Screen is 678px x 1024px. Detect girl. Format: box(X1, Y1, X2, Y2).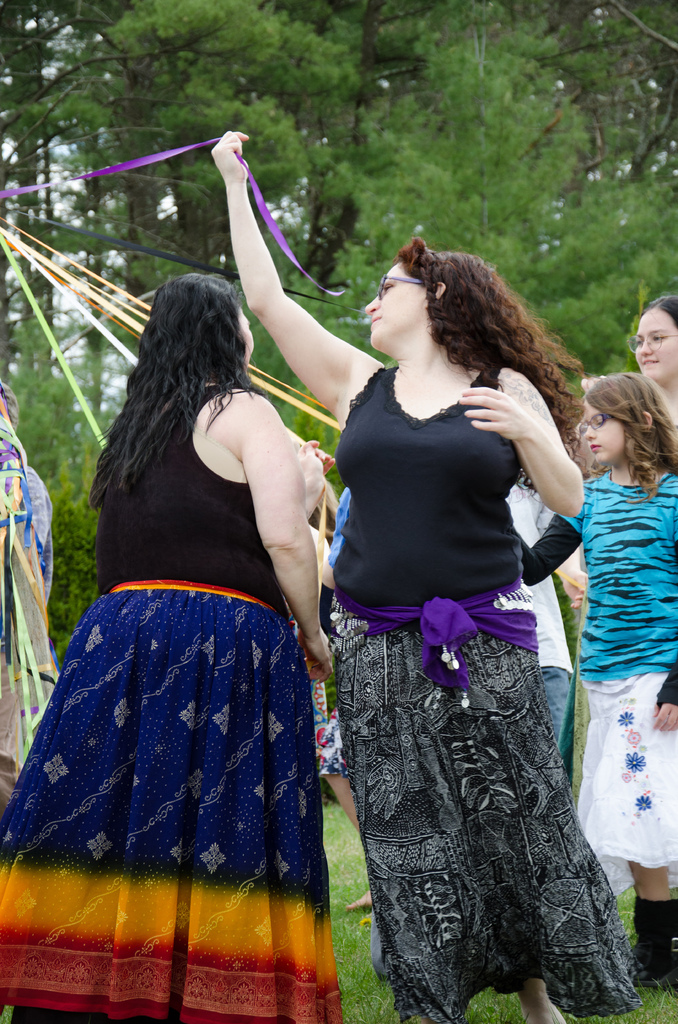
box(513, 374, 677, 990).
